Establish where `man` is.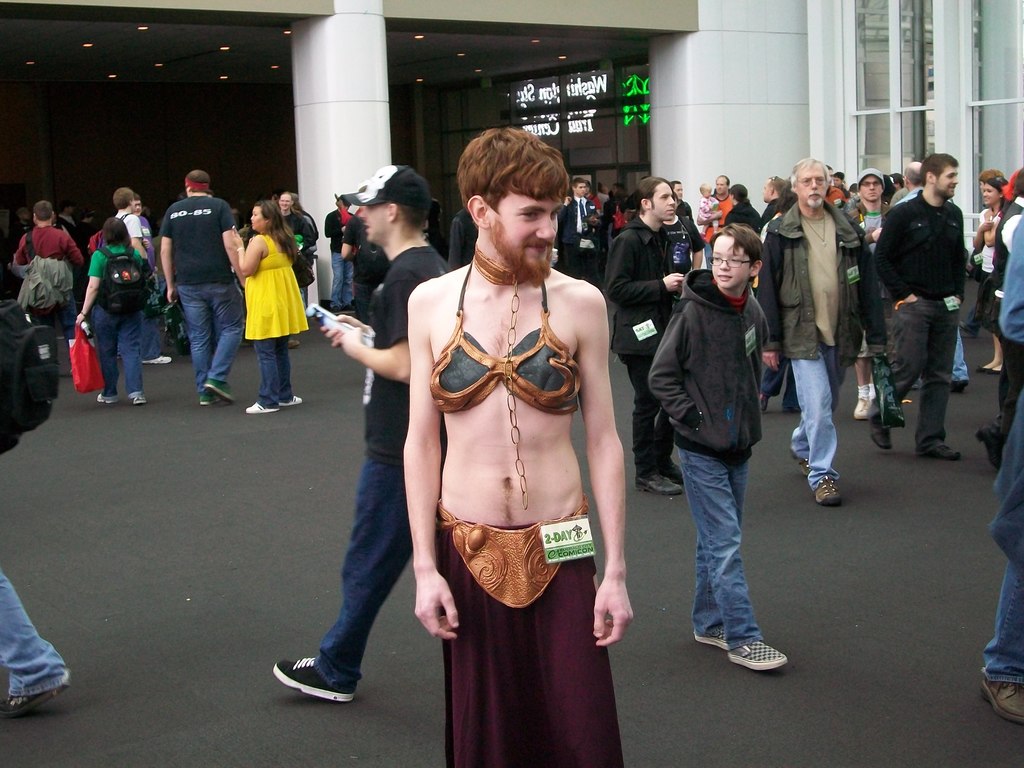
Established at crop(279, 190, 313, 309).
